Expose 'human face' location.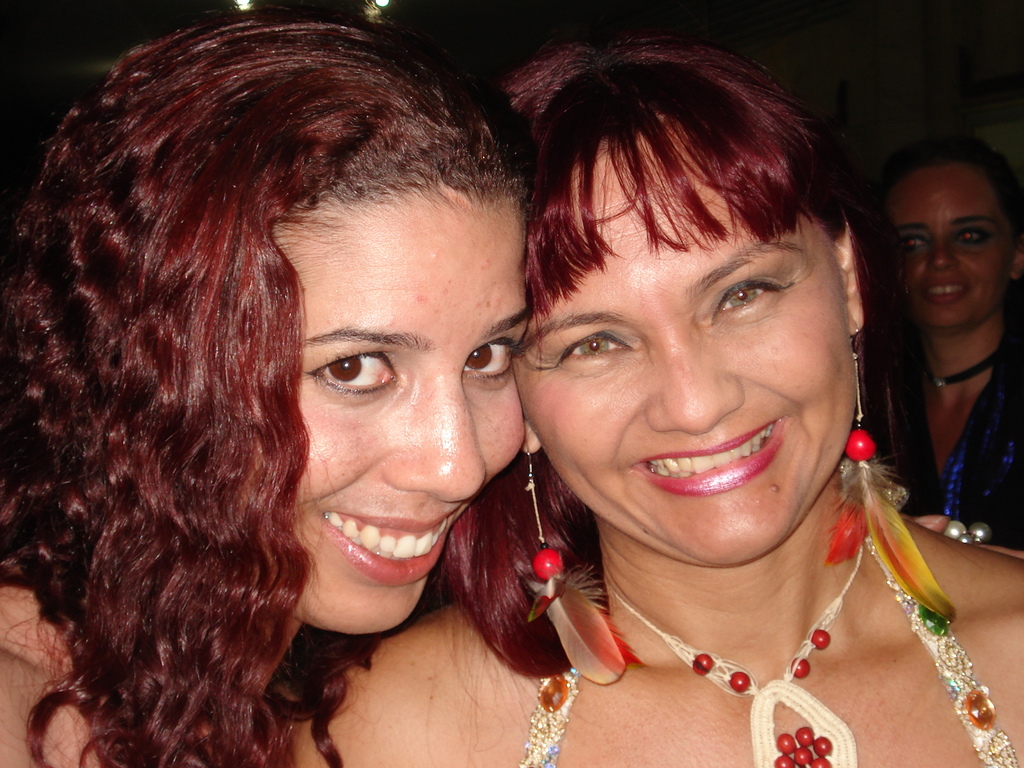
Exposed at crop(506, 138, 851, 568).
